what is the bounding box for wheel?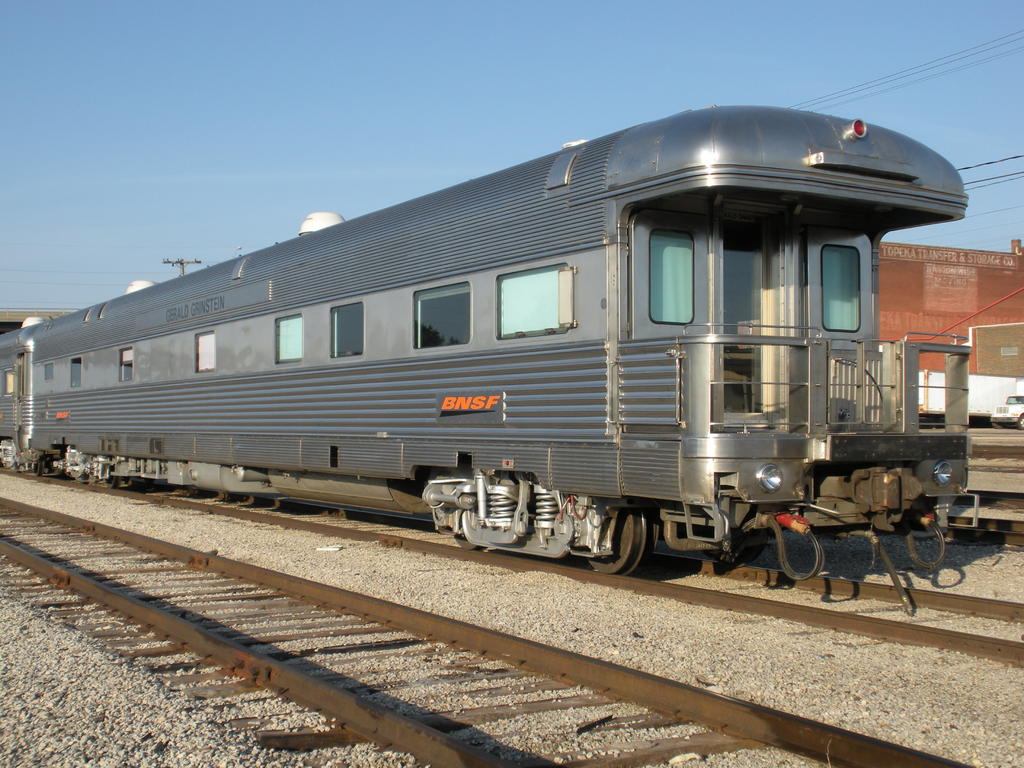
<bbox>456, 535, 483, 551</bbox>.
